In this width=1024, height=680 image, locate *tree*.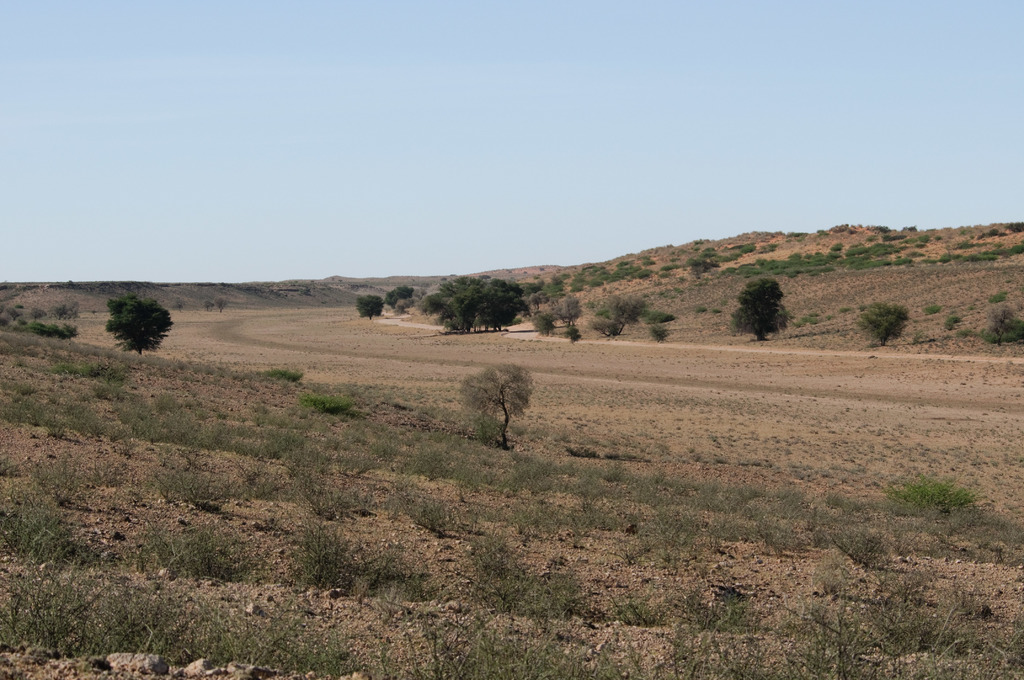
Bounding box: bbox=(392, 295, 415, 314).
